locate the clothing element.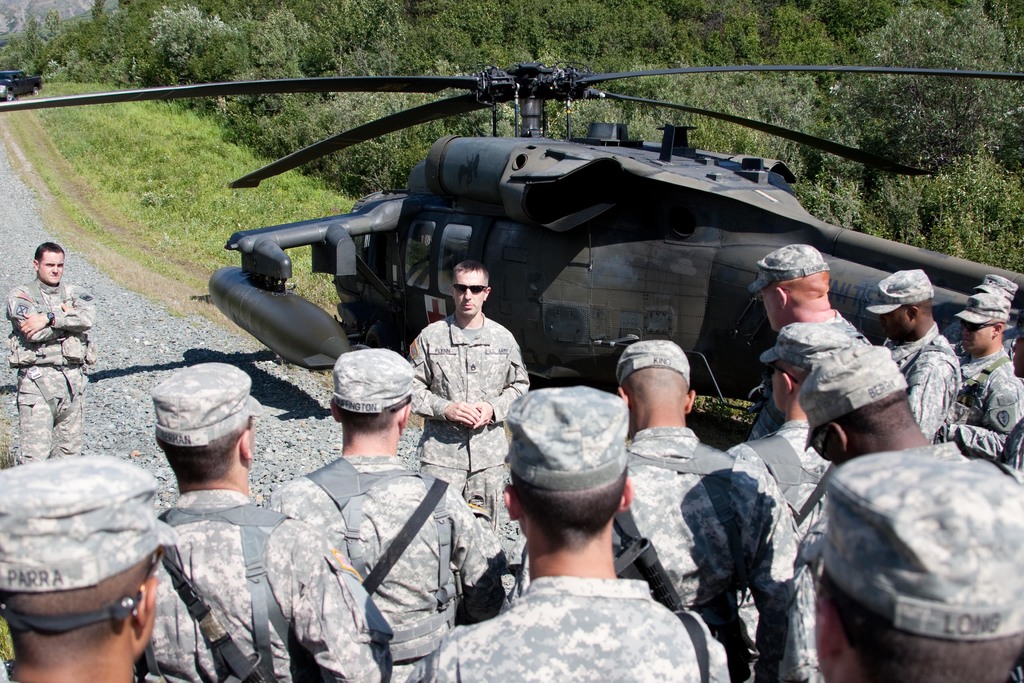
Element bbox: {"left": 4, "top": 273, "right": 88, "bottom": 457}.
